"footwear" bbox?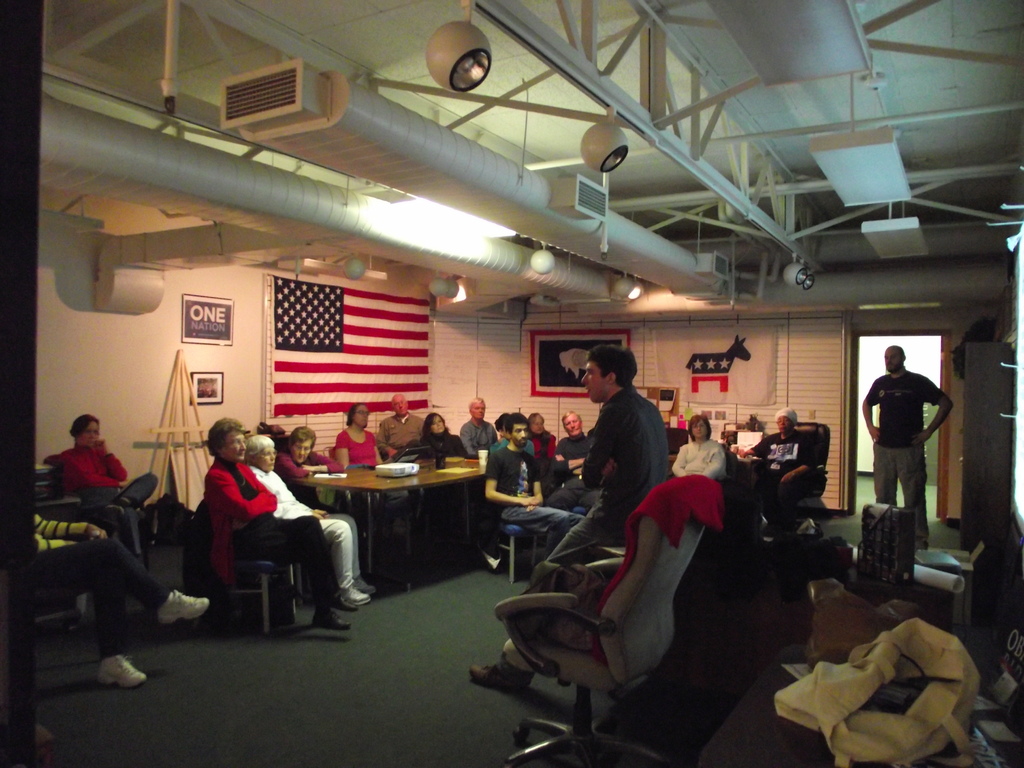
locate(99, 652, 148, 685)
